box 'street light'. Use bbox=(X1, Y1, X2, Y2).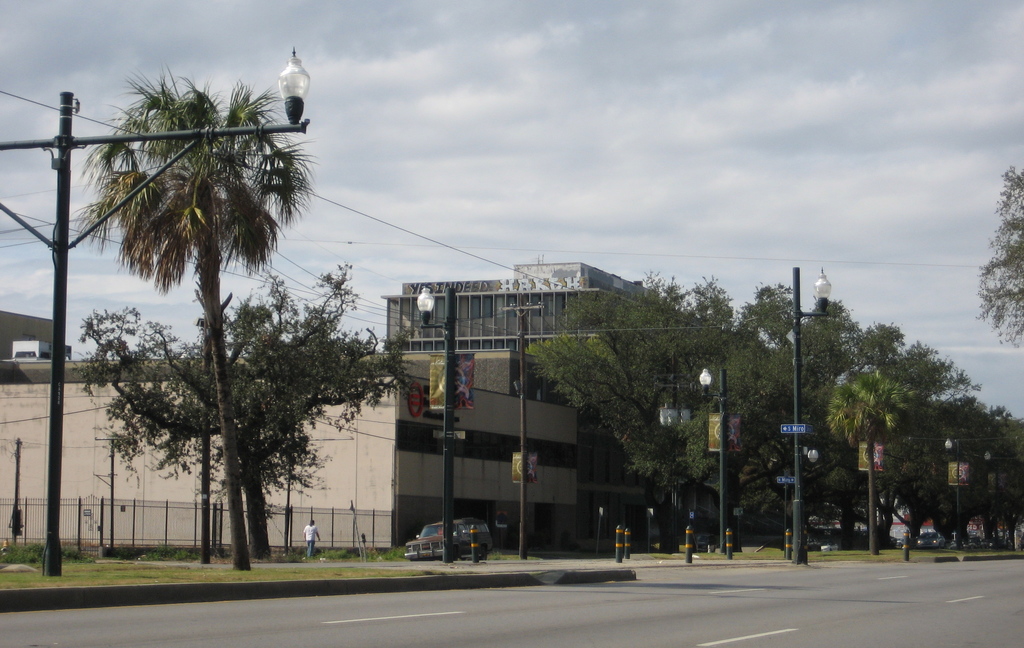
bbox=(0, 42, 312, 586).
